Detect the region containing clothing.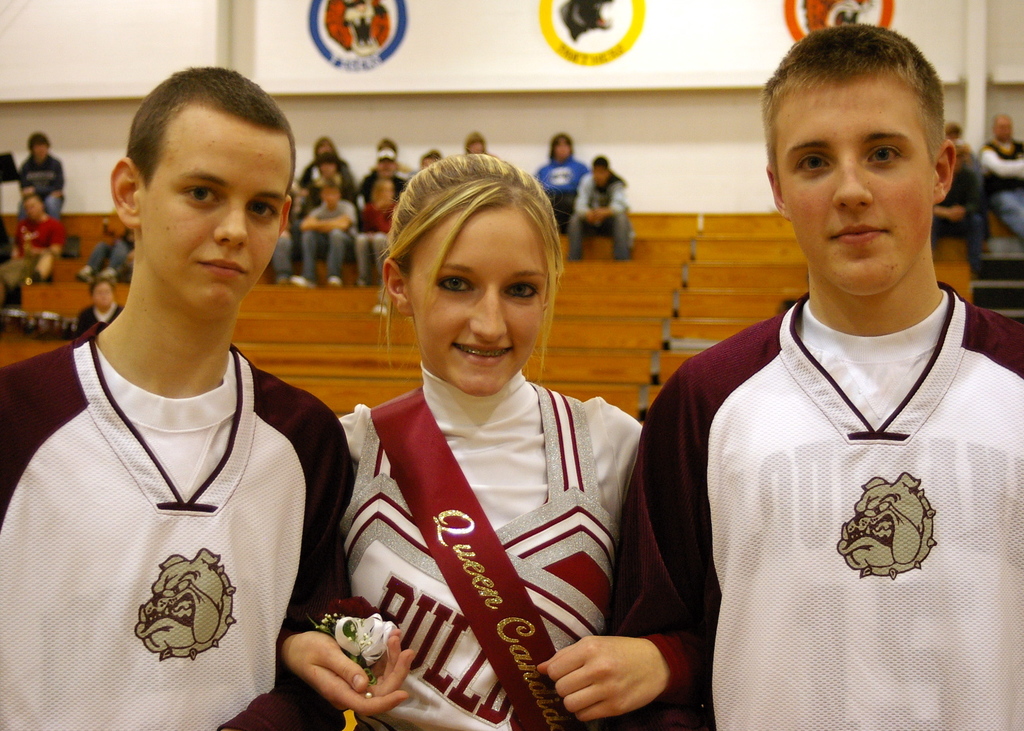
(x1=1, y1=334, x2=352, y2=730).
